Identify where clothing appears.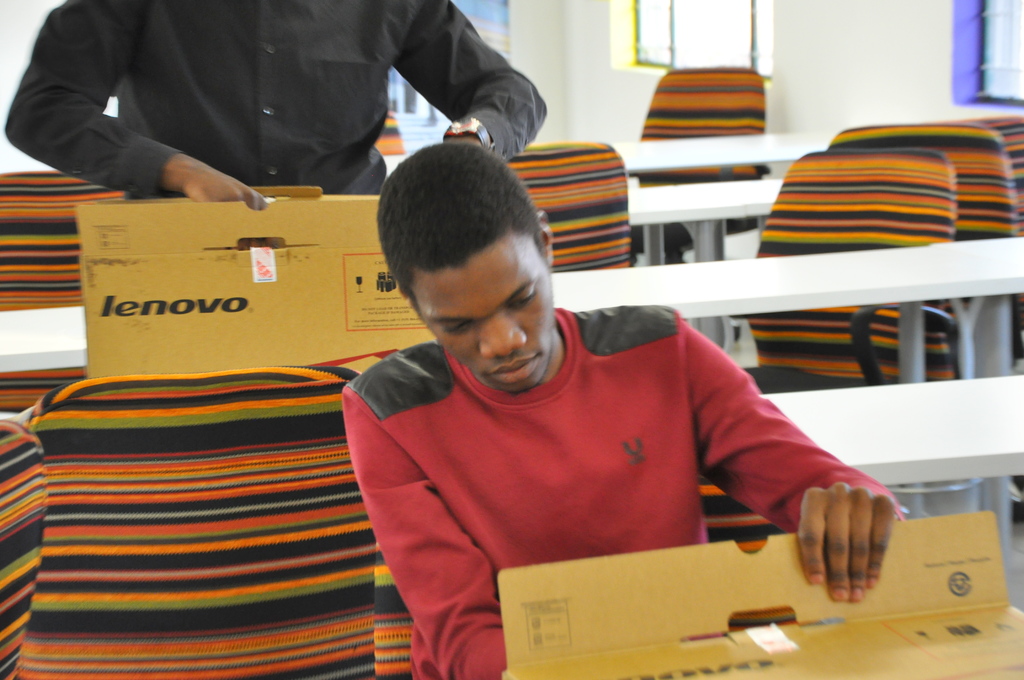
Appears at rect(330, 286, 871, 626).
